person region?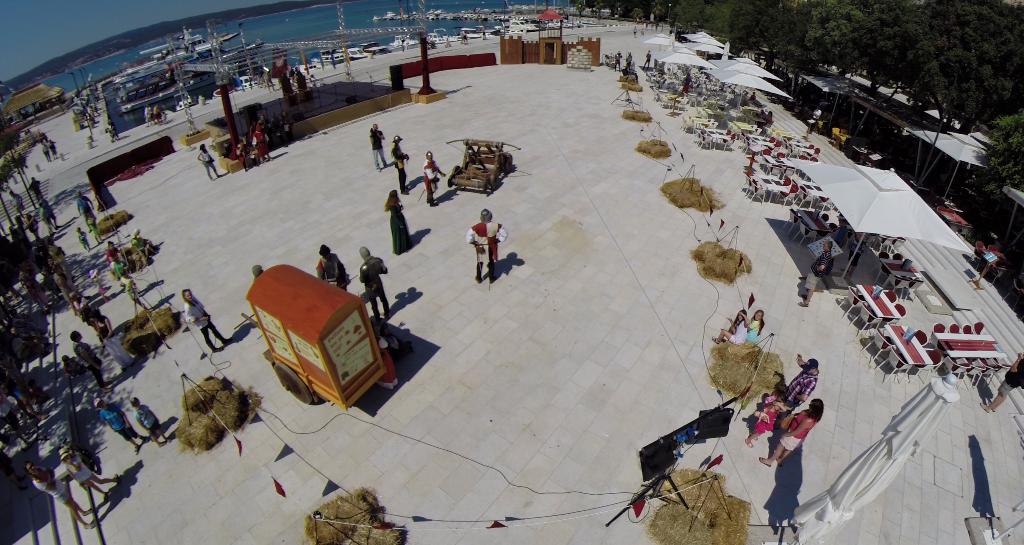
143 104 154 123
